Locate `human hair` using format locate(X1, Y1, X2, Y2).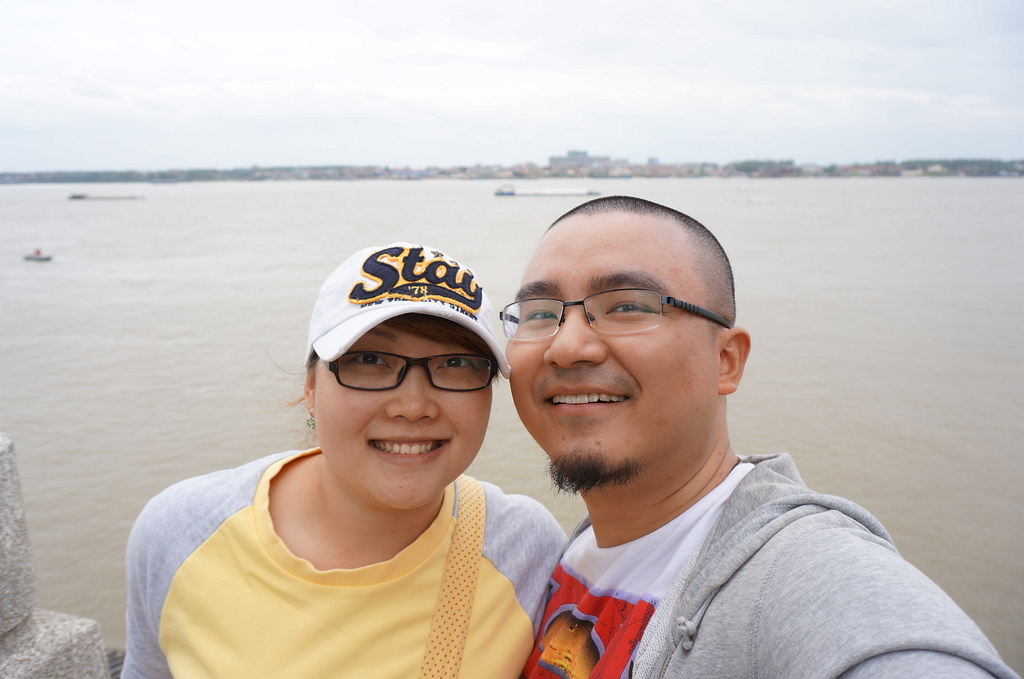
locate(510, 204, 738, 353).
